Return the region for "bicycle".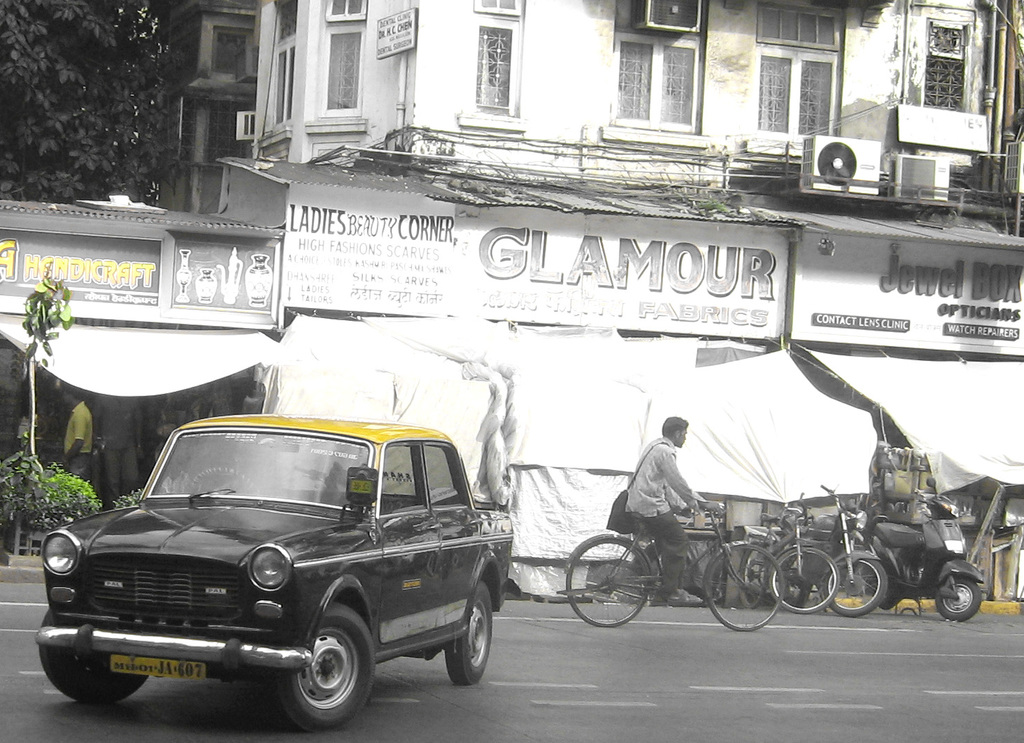
[x1=737, y1=493, x2=842, y2=611].
